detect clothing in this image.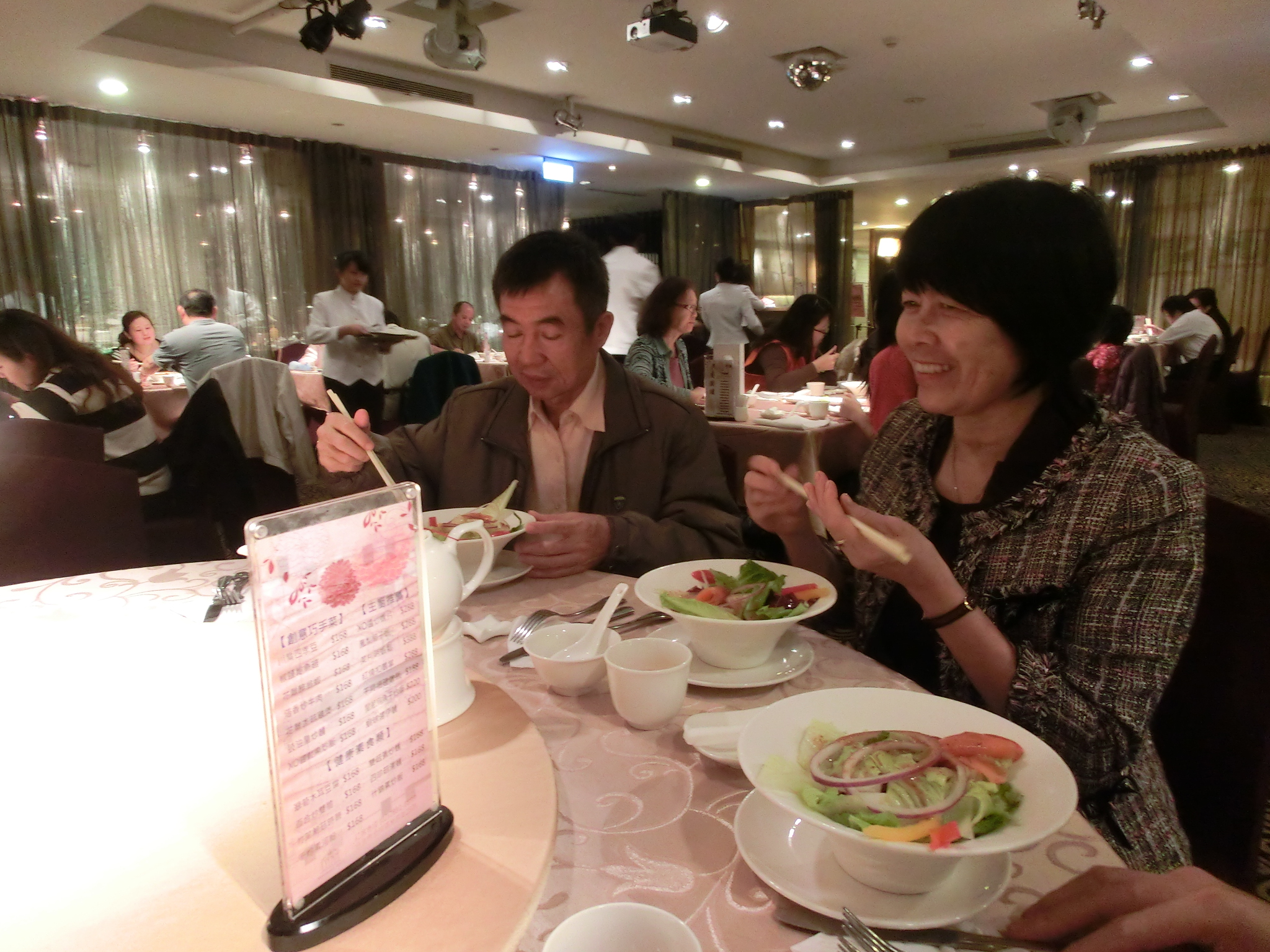
Detection: bbox=(717, 193, 759, 240).
